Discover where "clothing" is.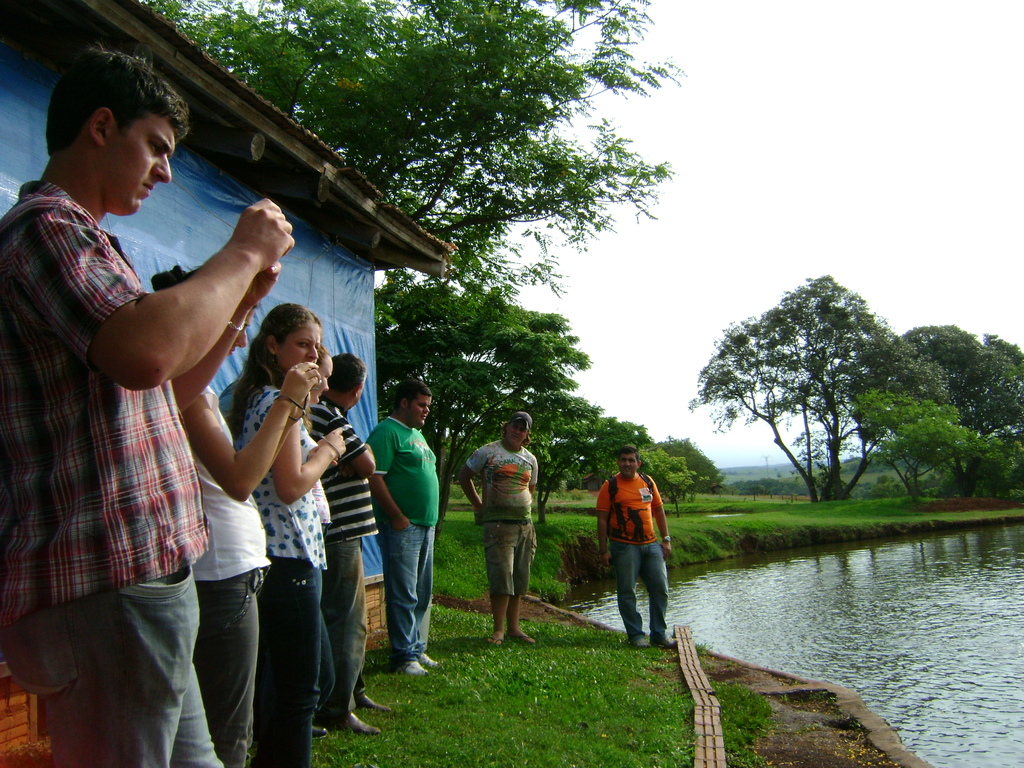
Discovered at 376, 528, 431, 662.
